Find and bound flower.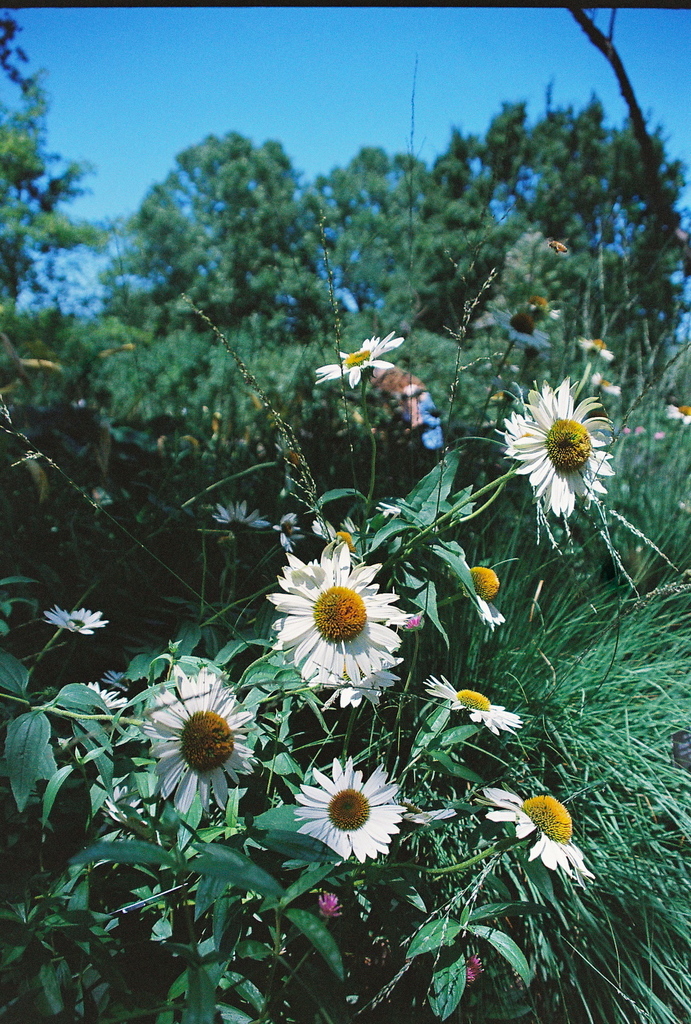
Bound: bbox=(579, 331, 612, 357).
